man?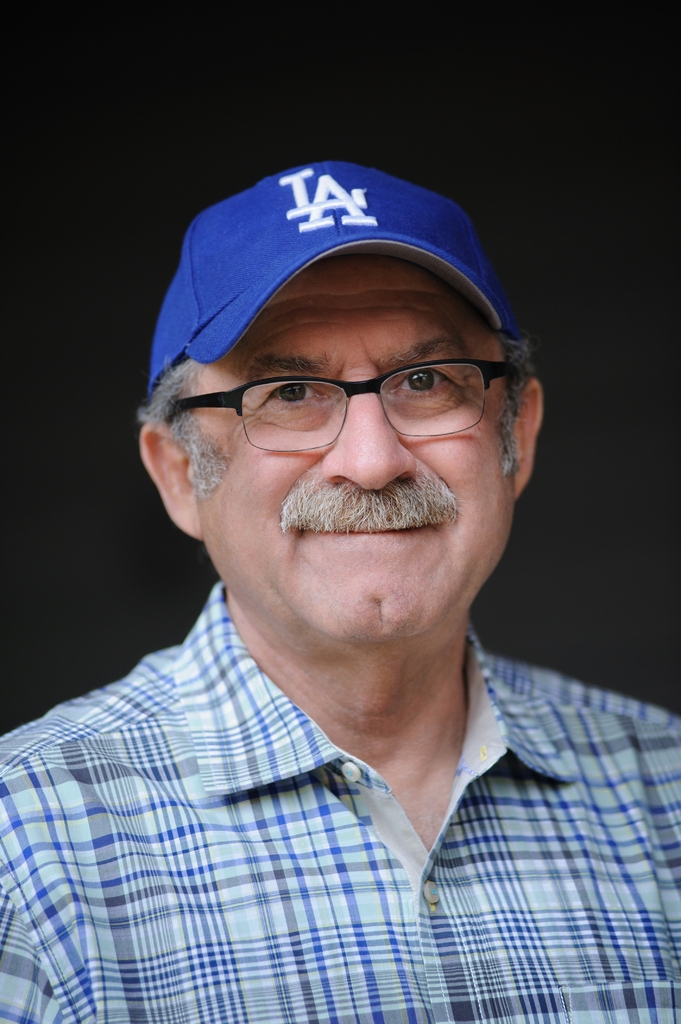
4, 128, 680, 1023
